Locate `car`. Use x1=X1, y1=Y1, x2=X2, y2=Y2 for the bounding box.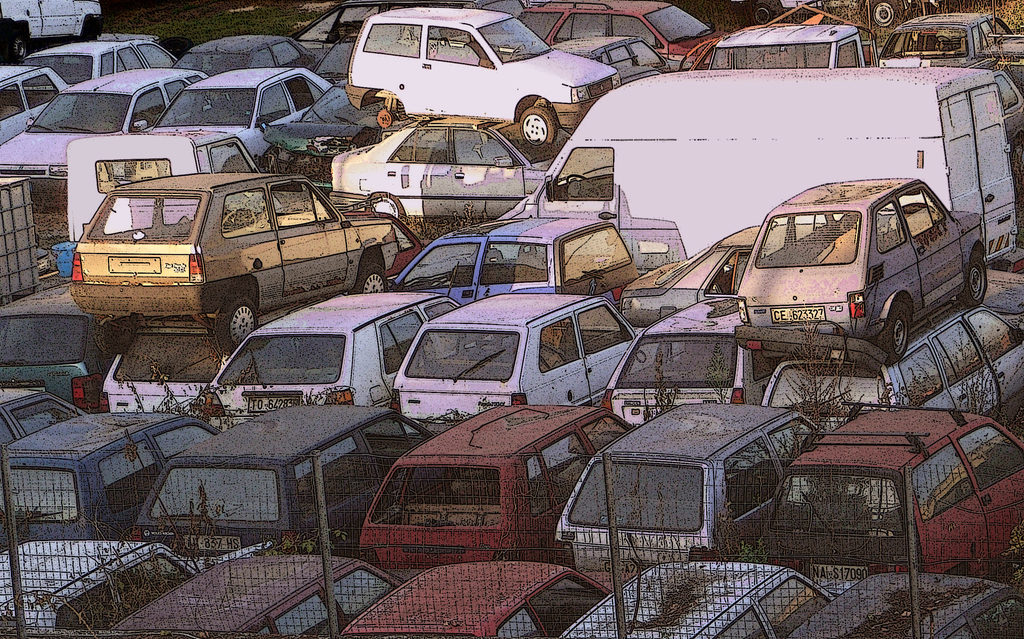
x1=0, y1=66, x2=205, y2=183.
